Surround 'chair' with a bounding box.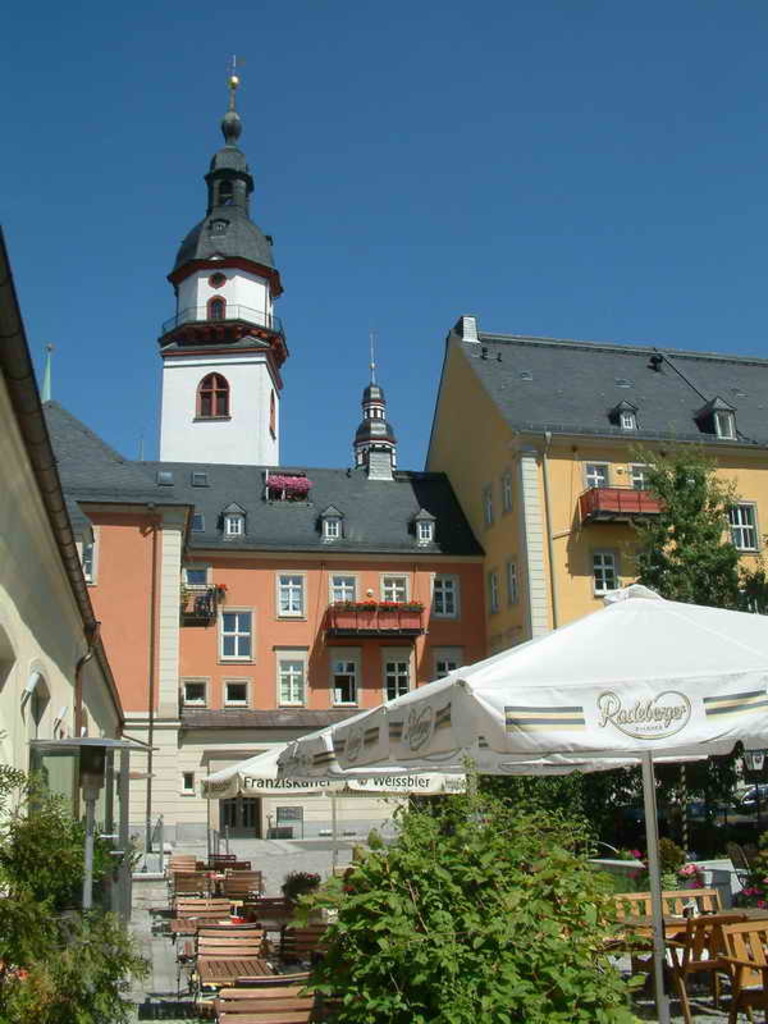
(175,872,211,899).
